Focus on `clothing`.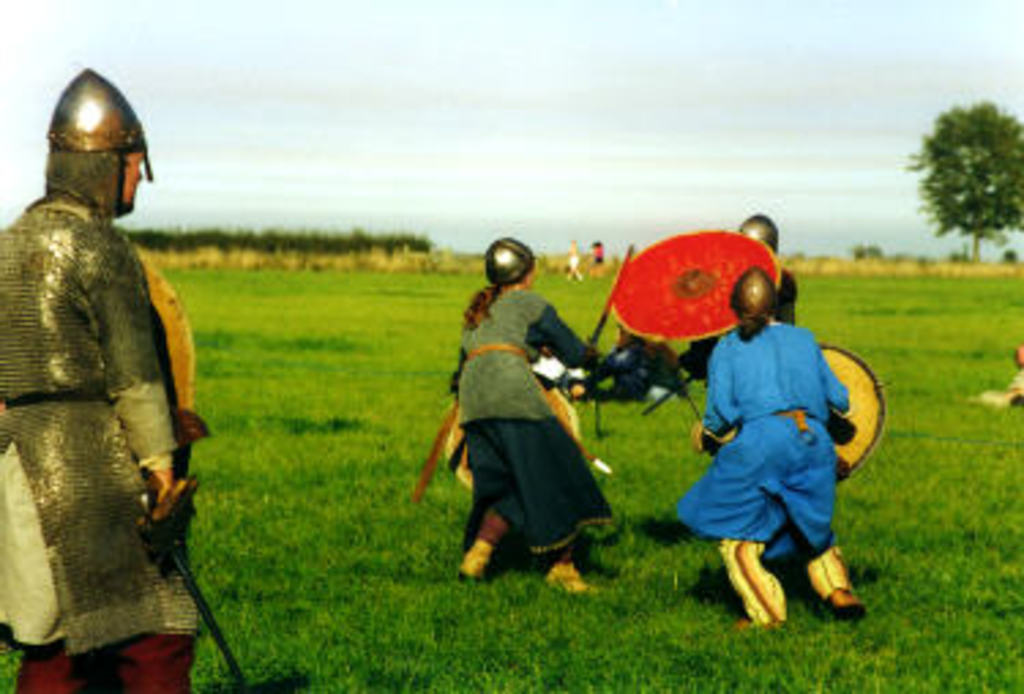
Focused at 666:311:849:620.
